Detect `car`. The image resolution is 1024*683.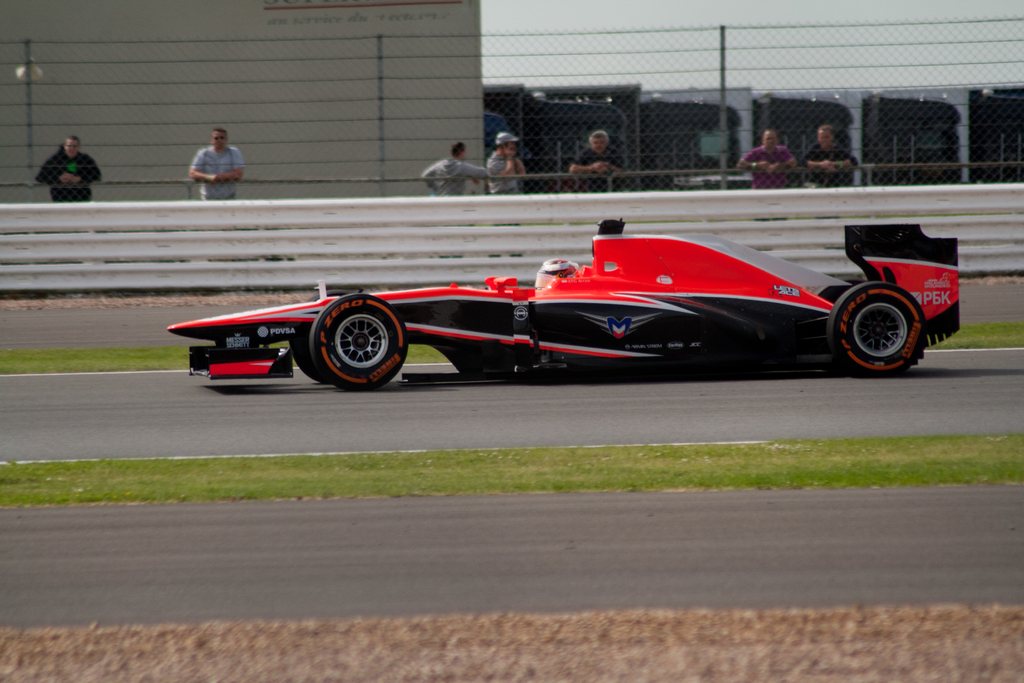
168 214 962 391.
